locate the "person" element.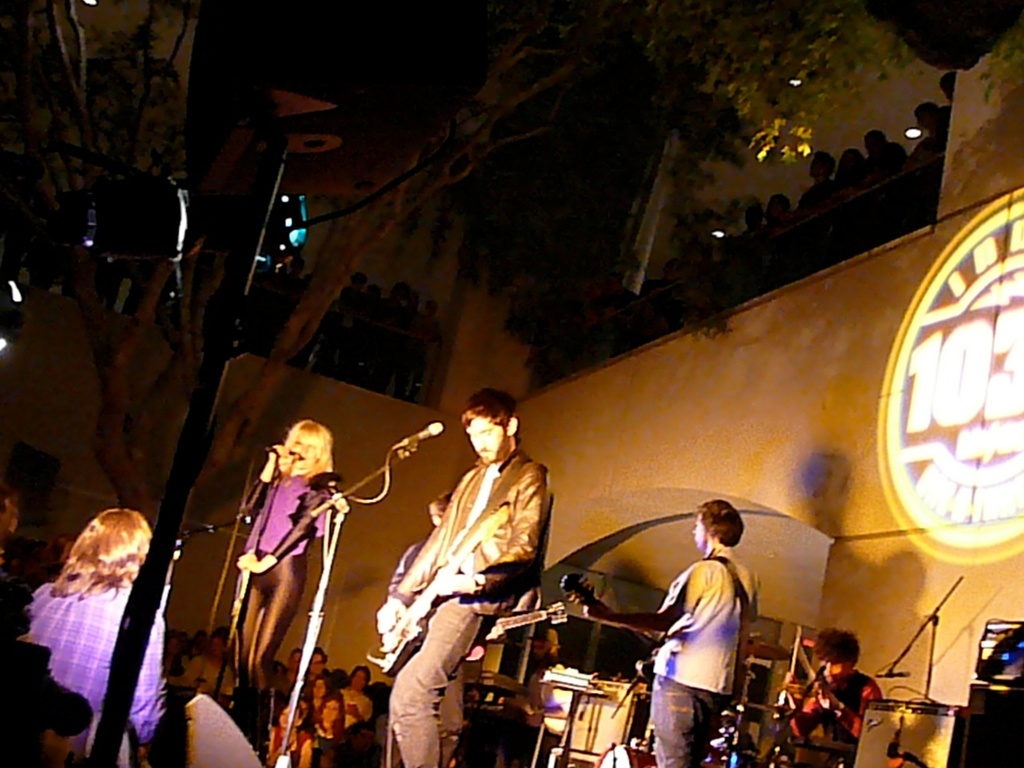
Element bbox: {"left": 236, "top": 410, "right": 351, "bottom": 718}.
